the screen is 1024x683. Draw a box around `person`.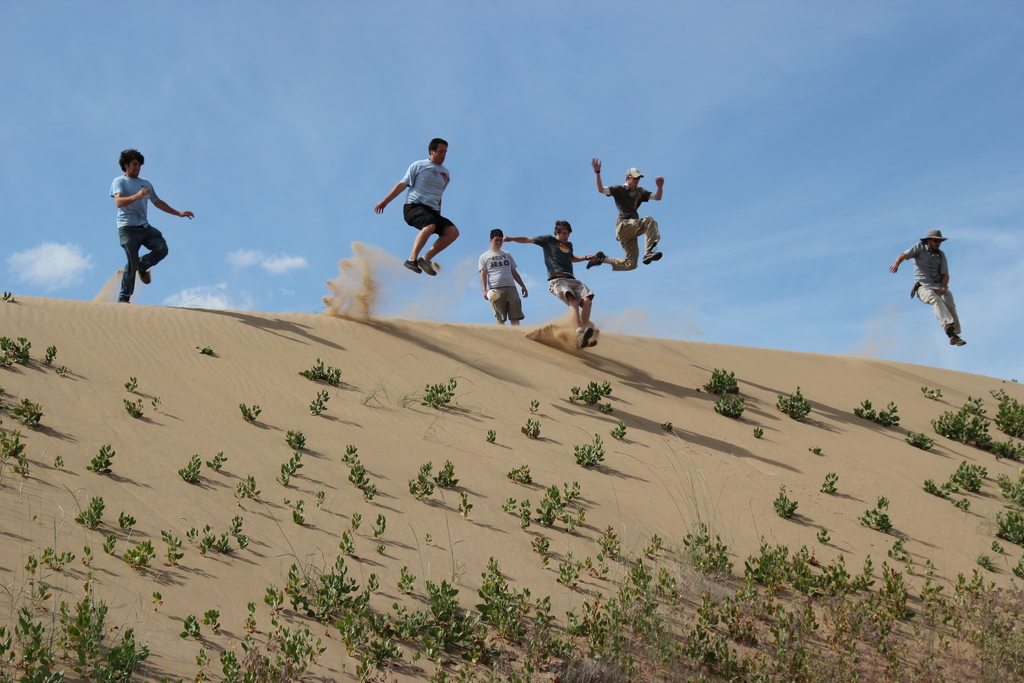
bbox=(480, 230, 529, 328).
